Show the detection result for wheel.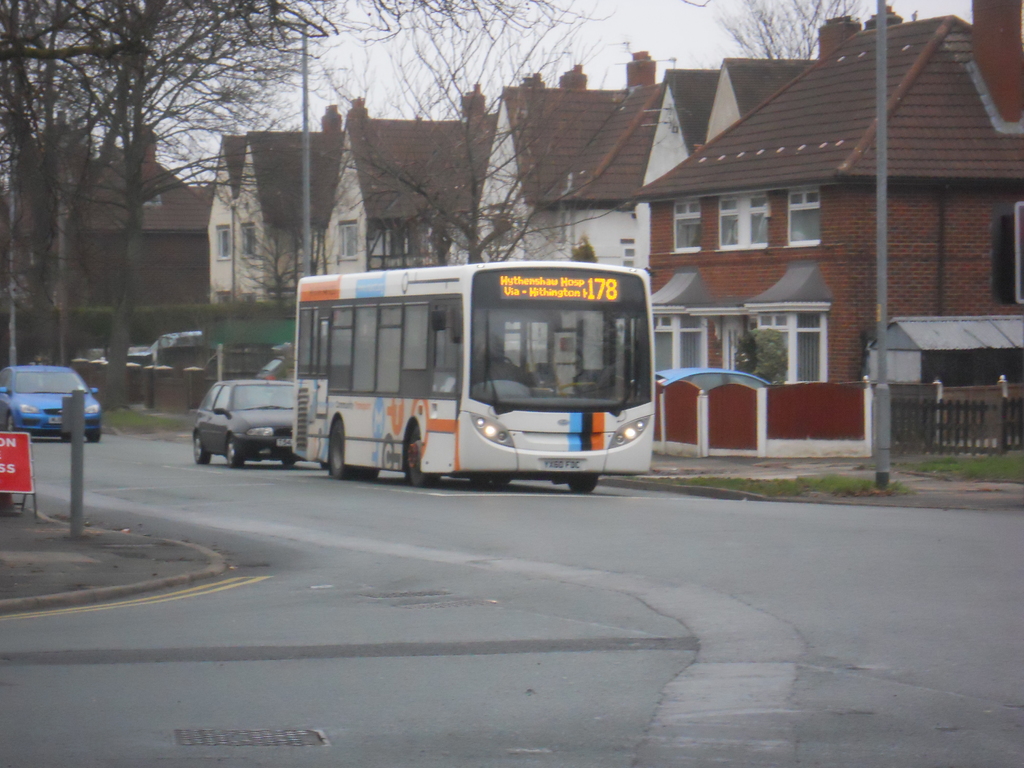
l=332, t=422, r=353, b=479.
